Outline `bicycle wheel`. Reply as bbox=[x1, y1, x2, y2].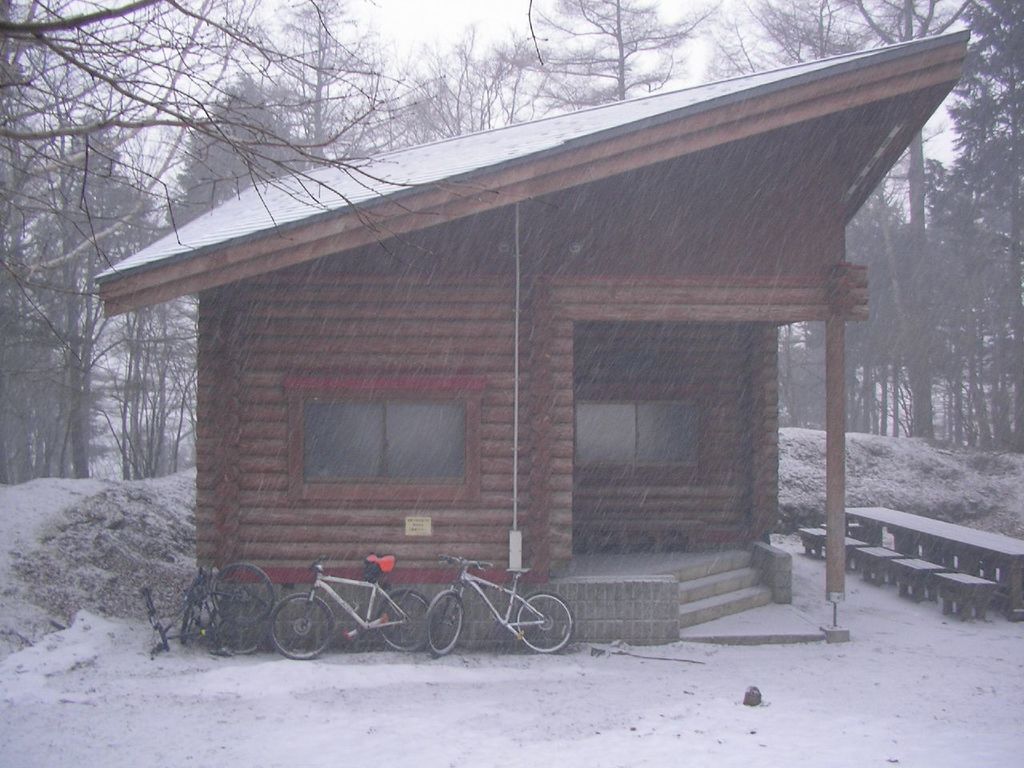
bbox=[419, 592, 463, 662].
